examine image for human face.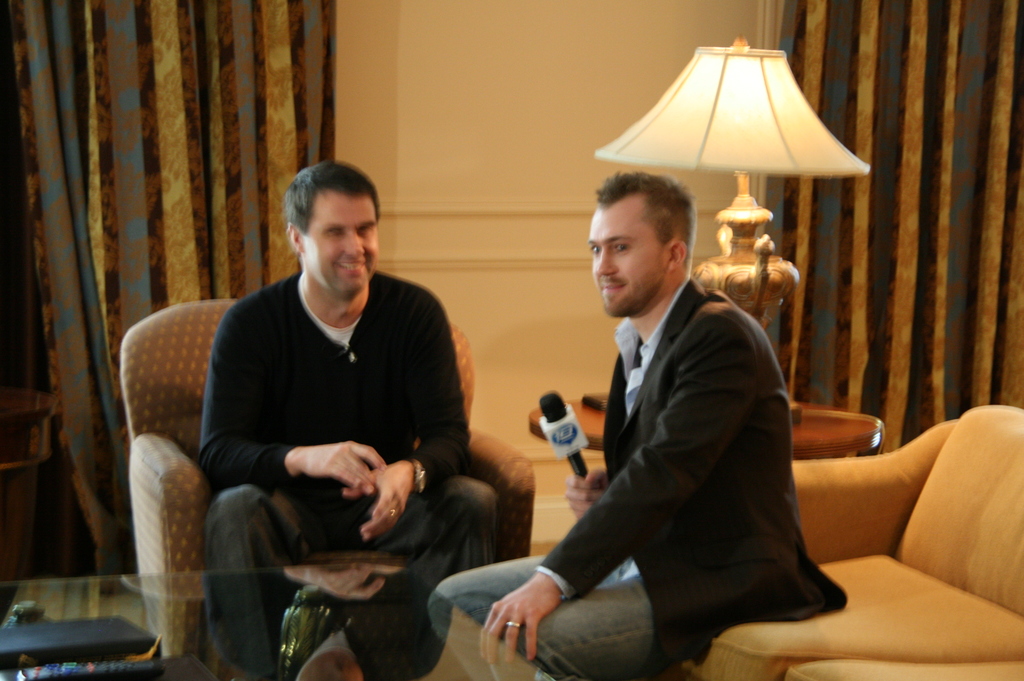
Examination result: {"left": 588, "top": 198, "right": 675, "bottom": 315}.
